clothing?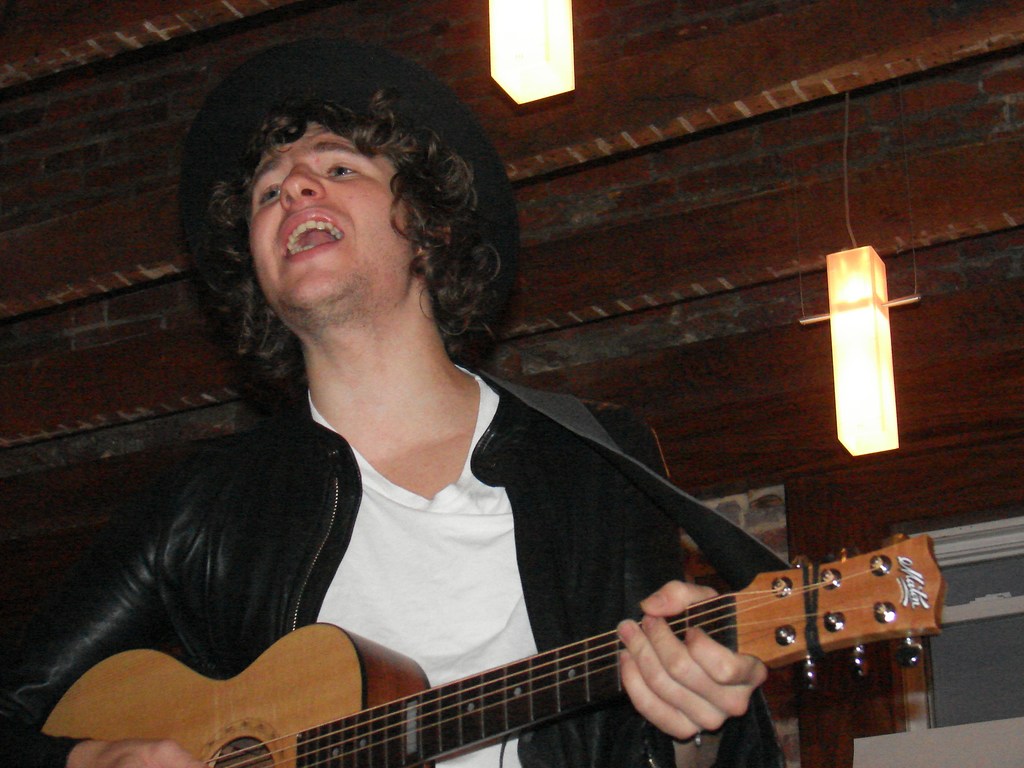
(x1=1, y1=360, x2=801, y2=767)
